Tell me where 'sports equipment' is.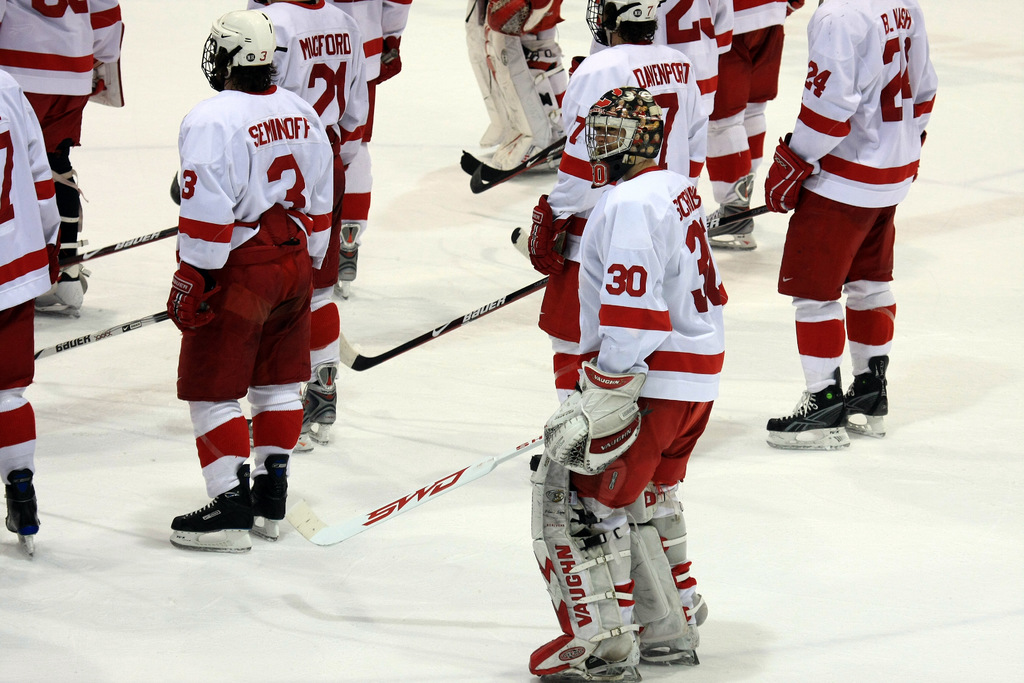
'sports equipment' is at region(68, 222, 178, 266).
